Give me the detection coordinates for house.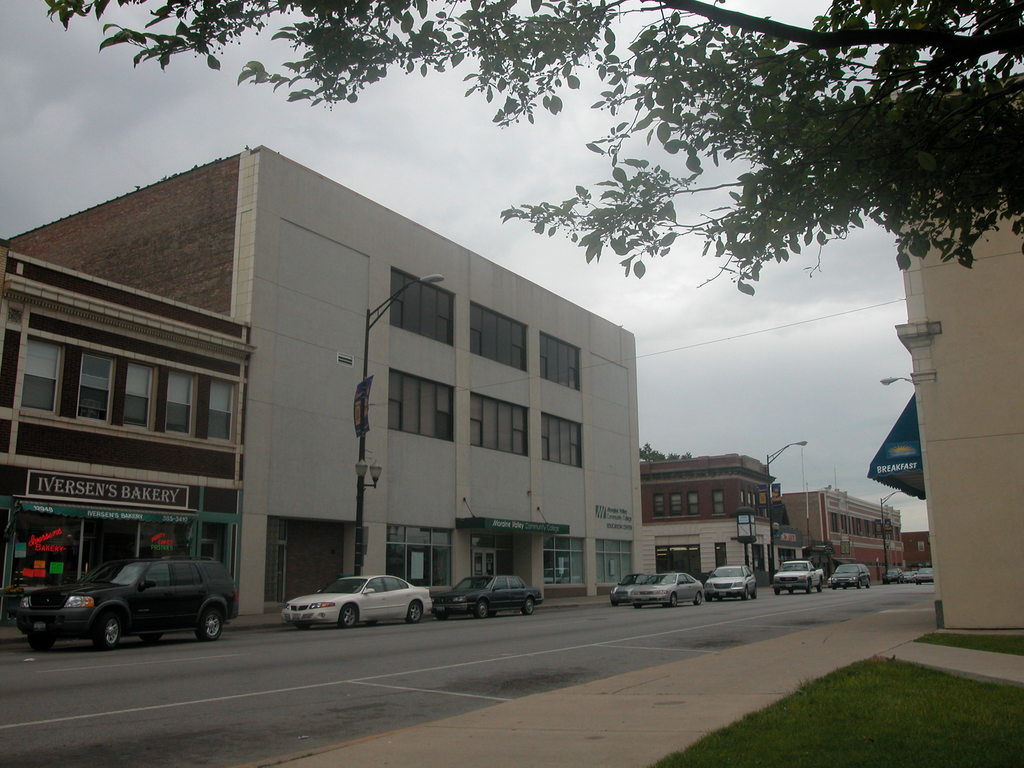
(639, 450, 796, 611).
